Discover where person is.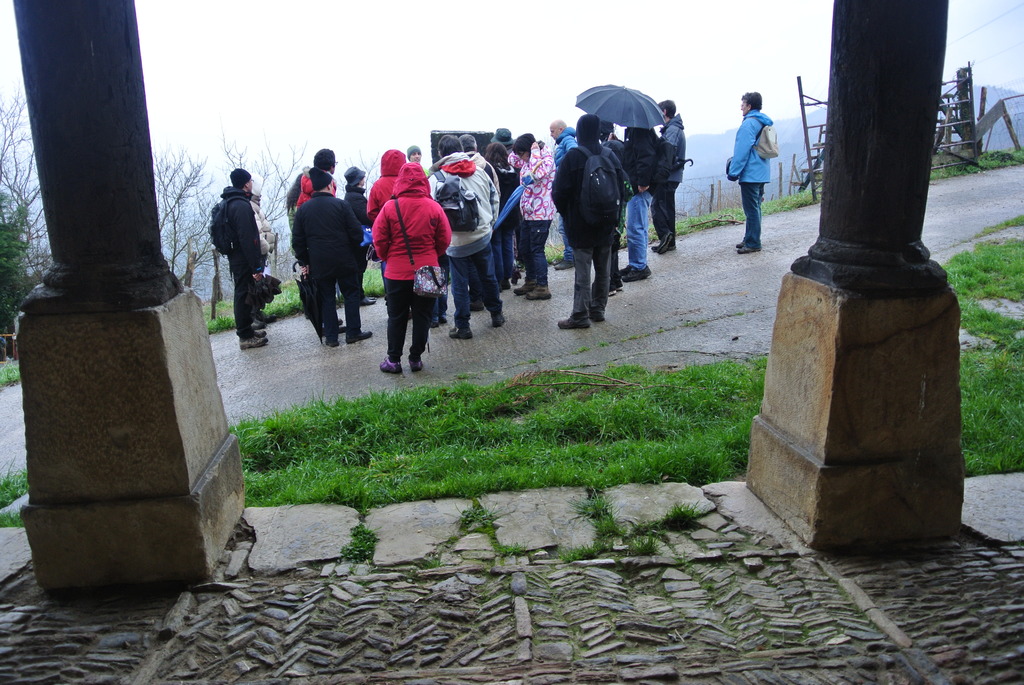
Discovered at bbox=[211, 169, 272, 356].
